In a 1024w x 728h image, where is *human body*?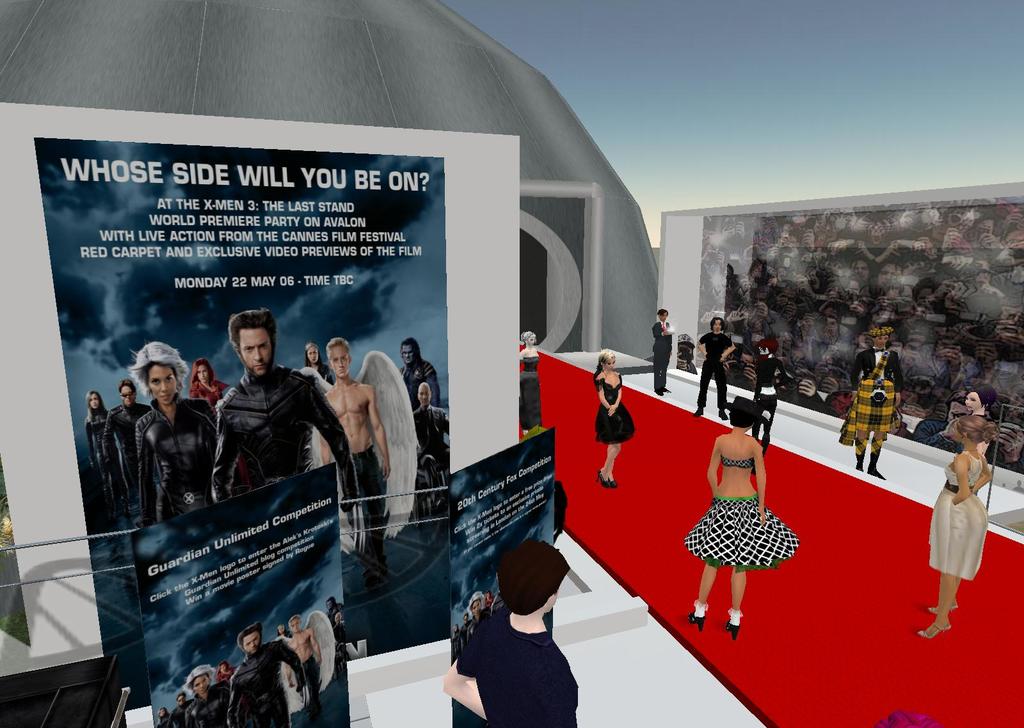
(397, 363, 444, 404).
